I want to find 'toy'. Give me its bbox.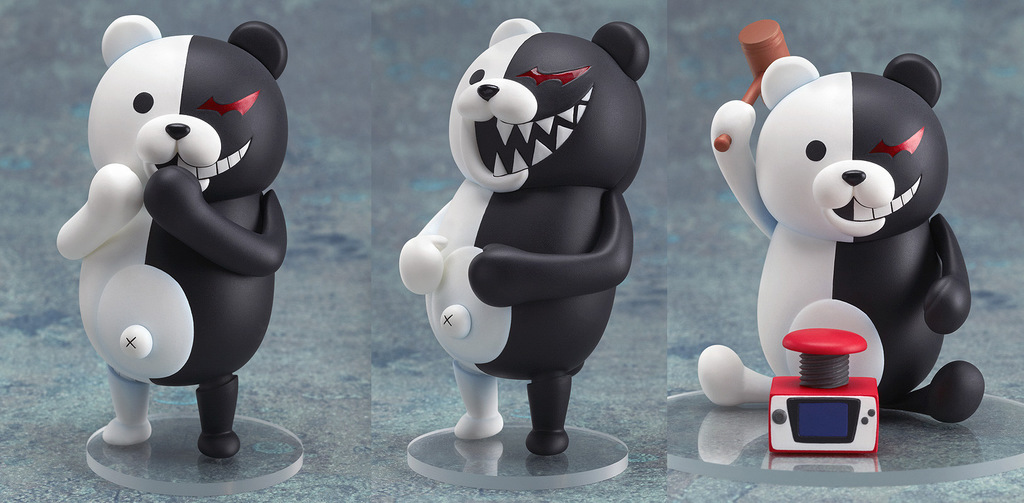
Rect(704, 54, 978, 413).
